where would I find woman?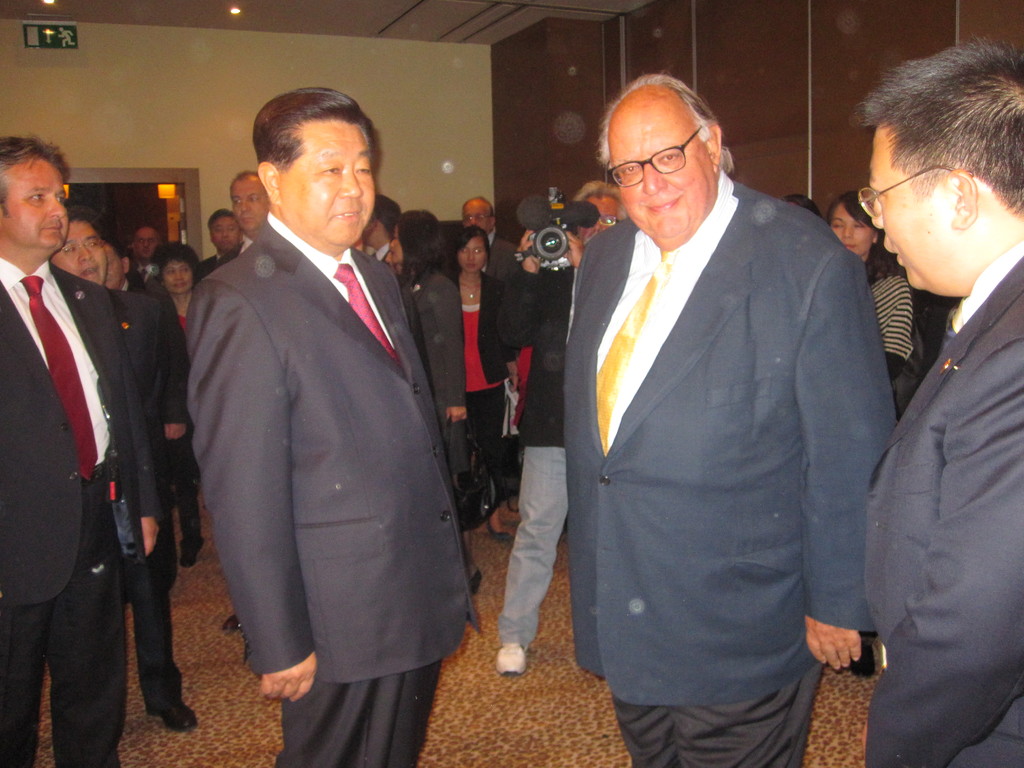
At BBox(156, 234, 205, 567).
